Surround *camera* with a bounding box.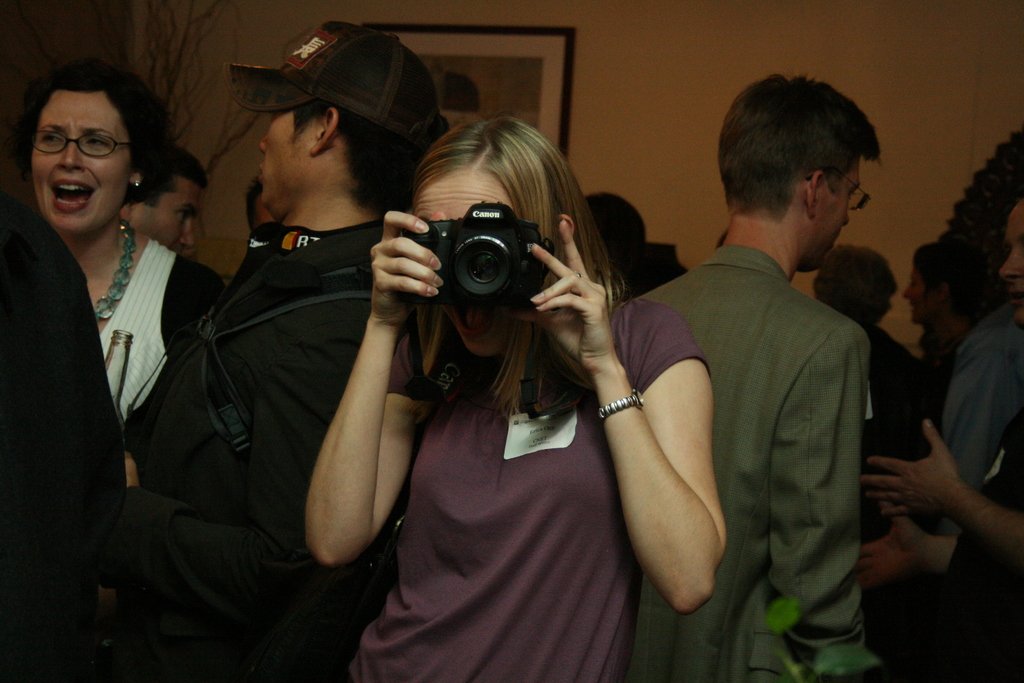
bbox(399, 205, 548, 300).
